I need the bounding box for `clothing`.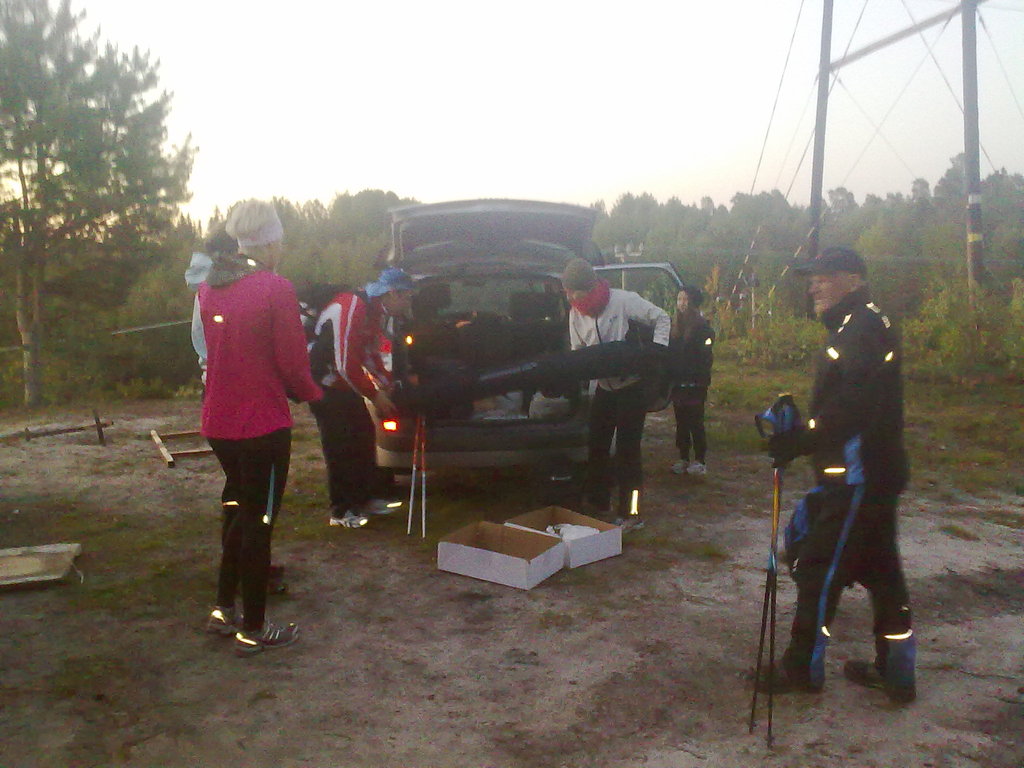
Here it is: (662, 308, 714, 471).
